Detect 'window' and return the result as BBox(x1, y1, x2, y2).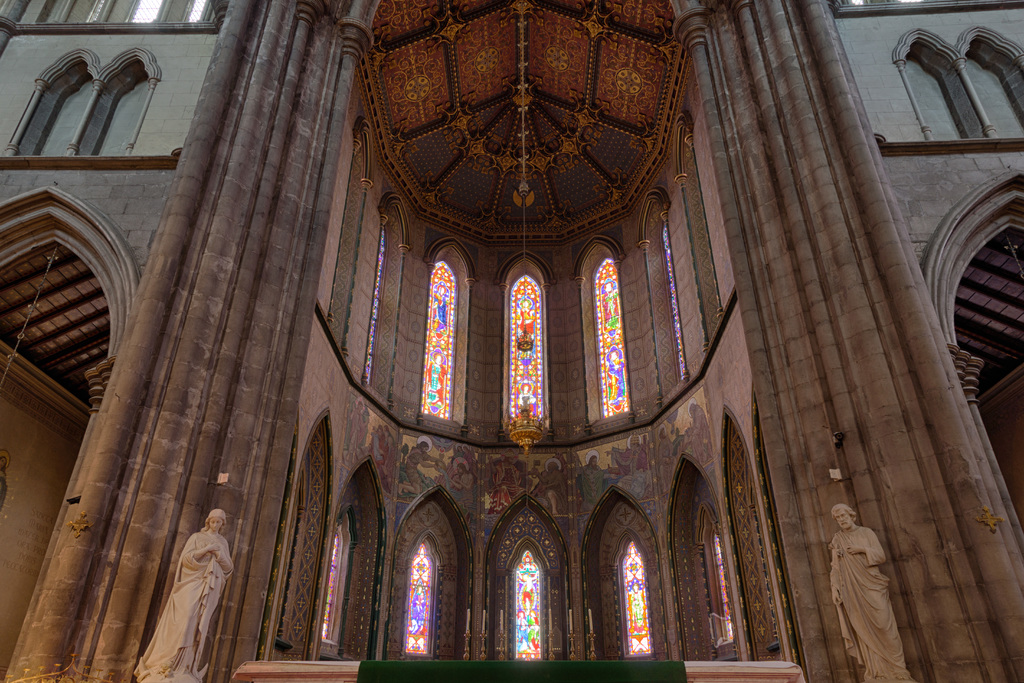
BBox(514, 551, 545, 659).
